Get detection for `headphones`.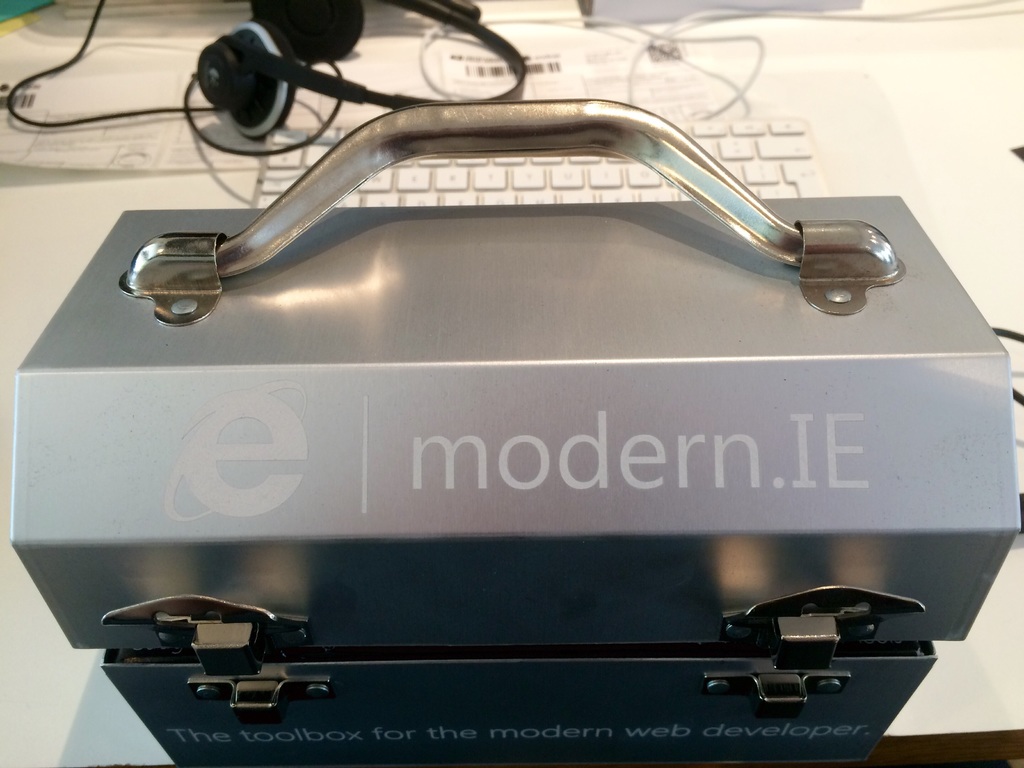
Detection: box=[191, 0, 534, 141].
